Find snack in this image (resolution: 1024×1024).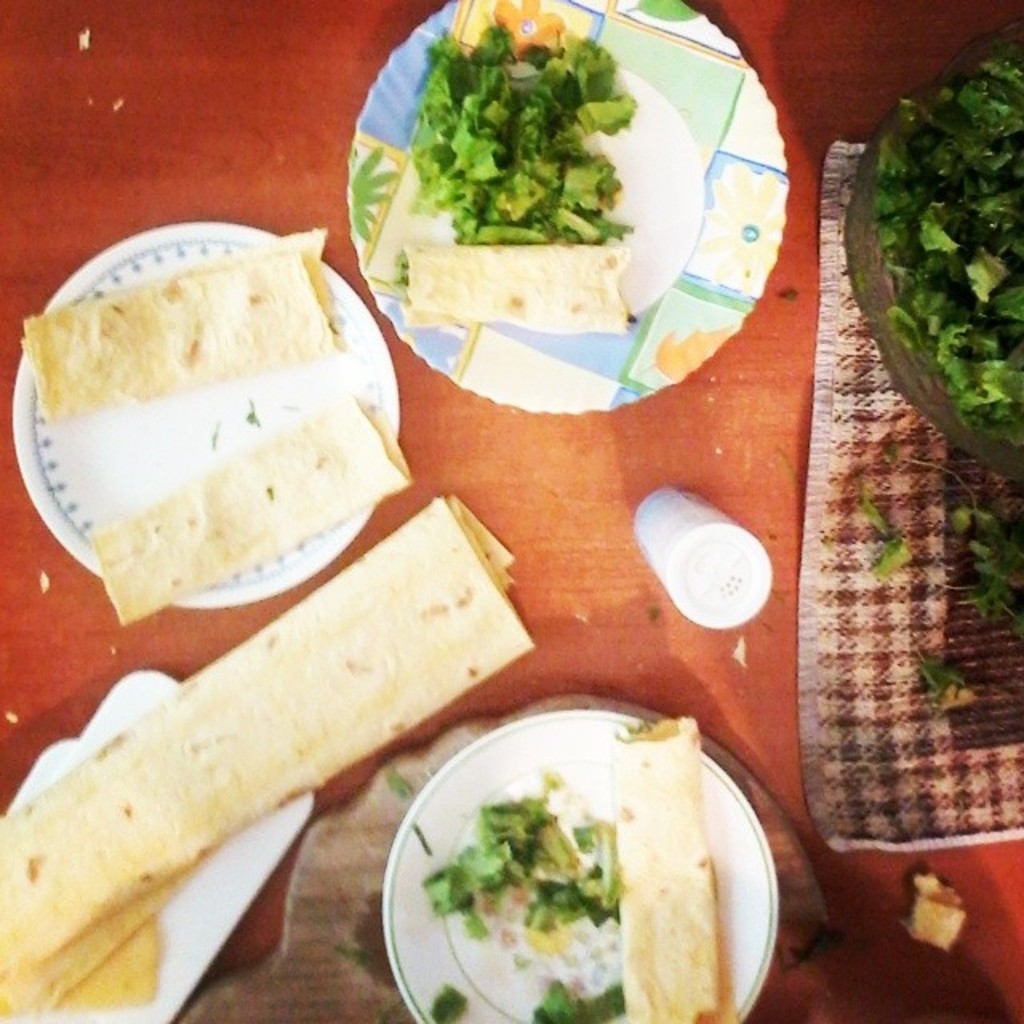
[394,238,629,334].
